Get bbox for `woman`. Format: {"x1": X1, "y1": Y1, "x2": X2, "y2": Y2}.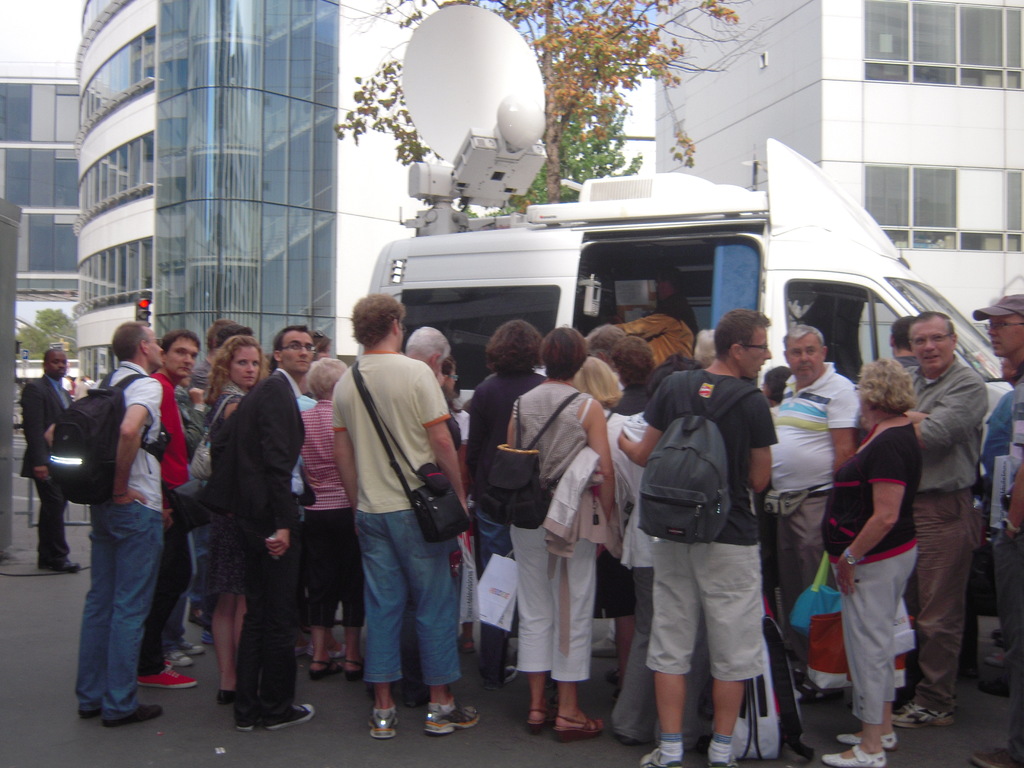
{"x1": 196, "y1": 333, "x2": 264, "y2": 672}.
